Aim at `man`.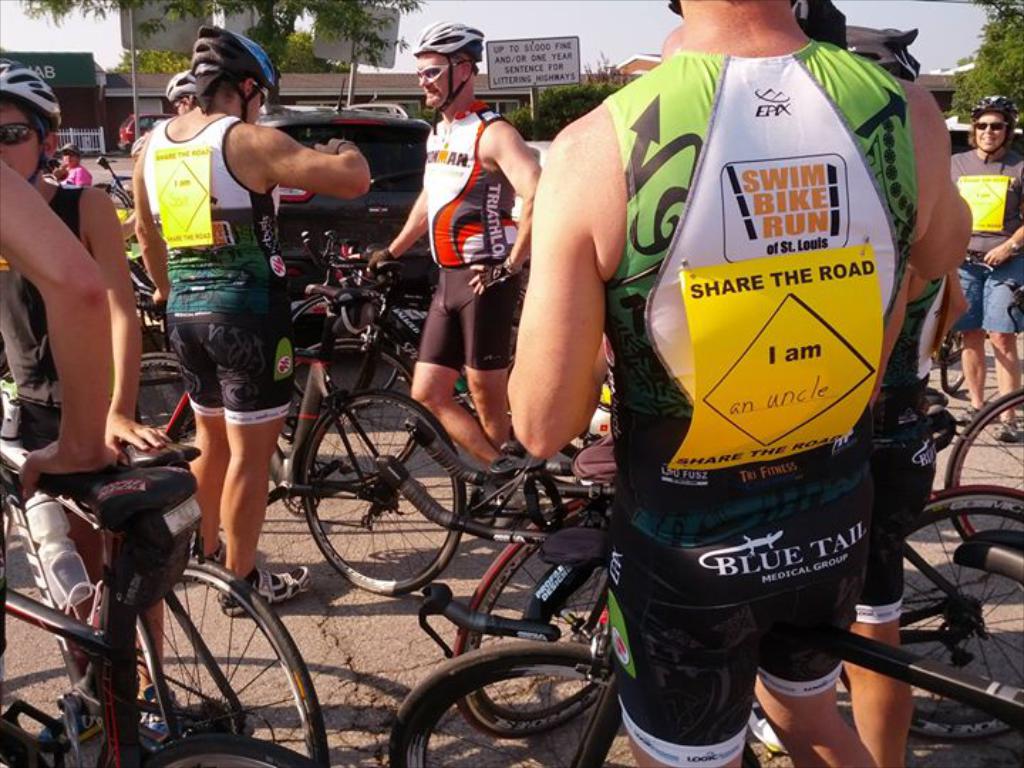
Aimed at x1=750, y1=0, x2=976, y2=767.
